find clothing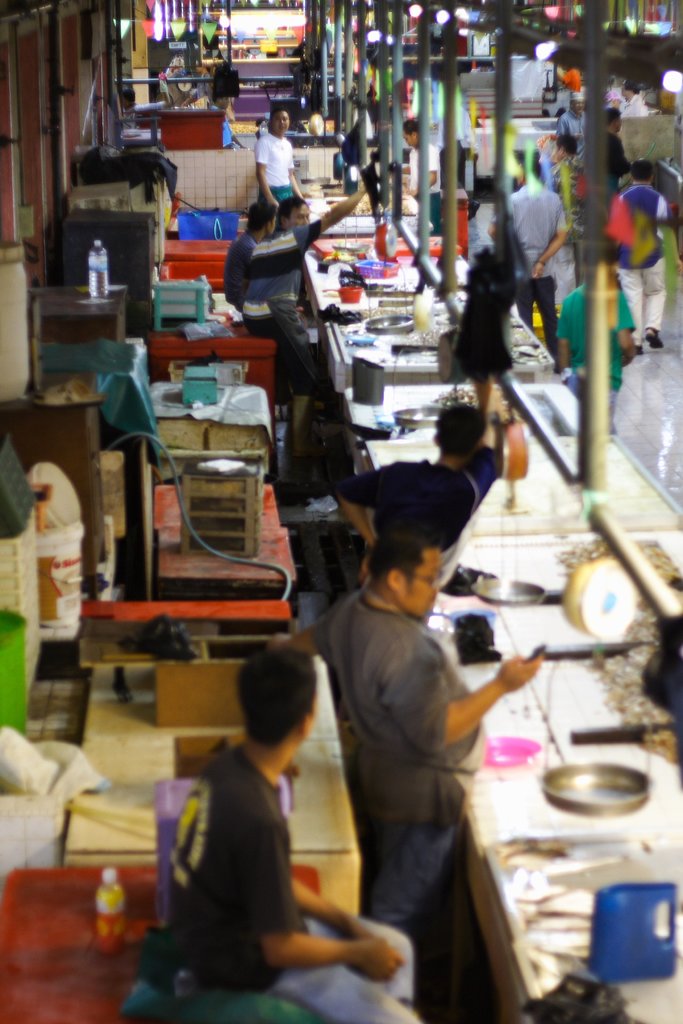
(x1=166, y1=735, x2=420, y2=1023)
